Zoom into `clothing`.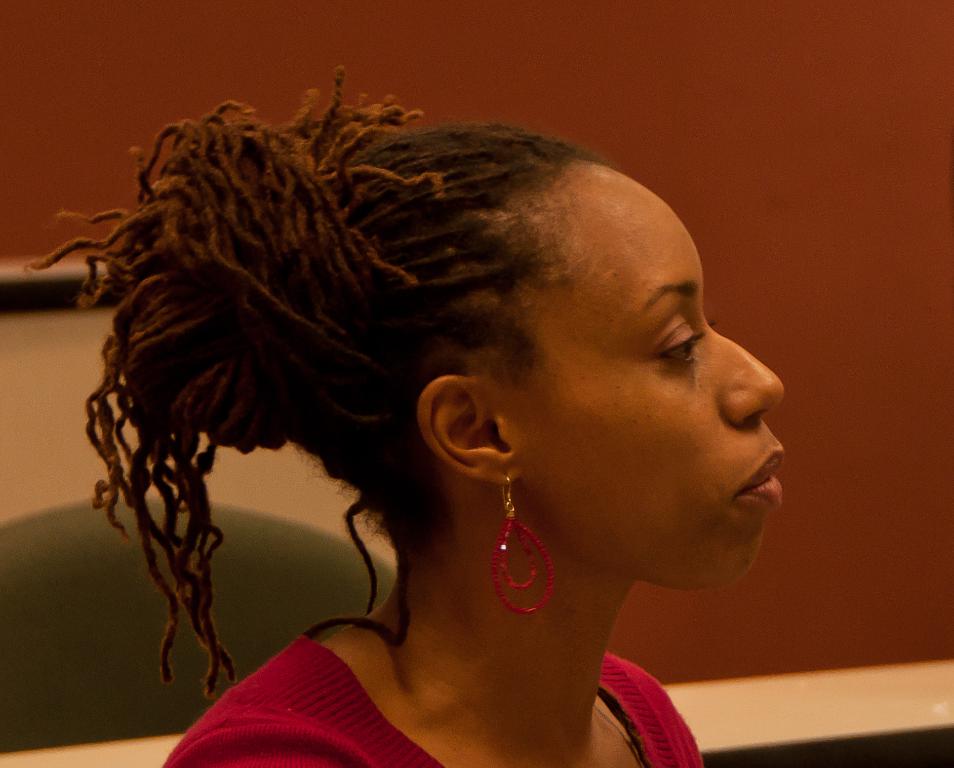
Zoom target: 162/633/707/767.
